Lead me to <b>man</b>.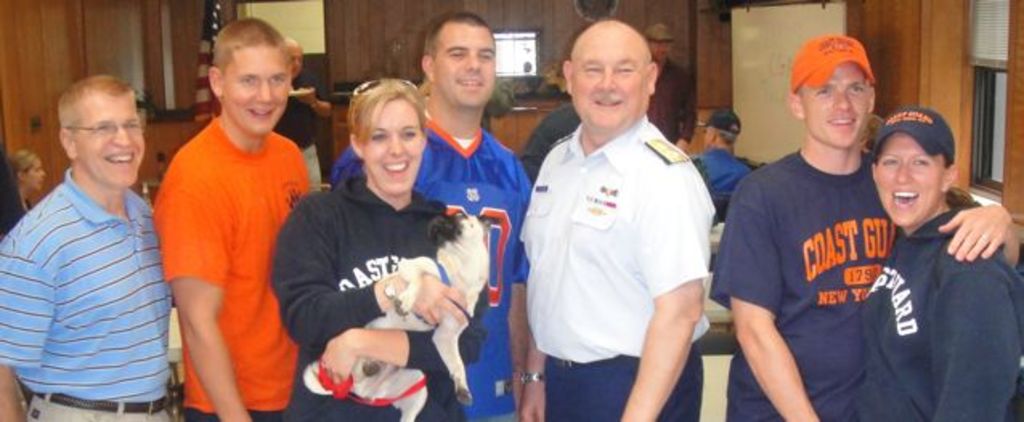
Lead to x1=0, y1=77, x2=172, y2=420.
